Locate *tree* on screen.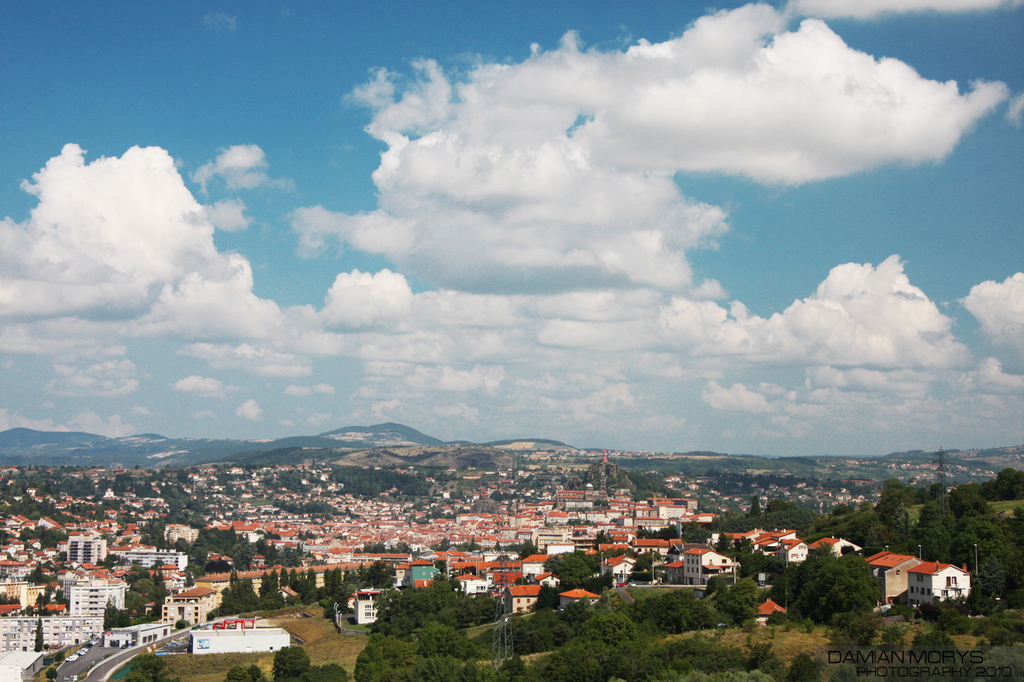
On screen at [35,618,43,654].
